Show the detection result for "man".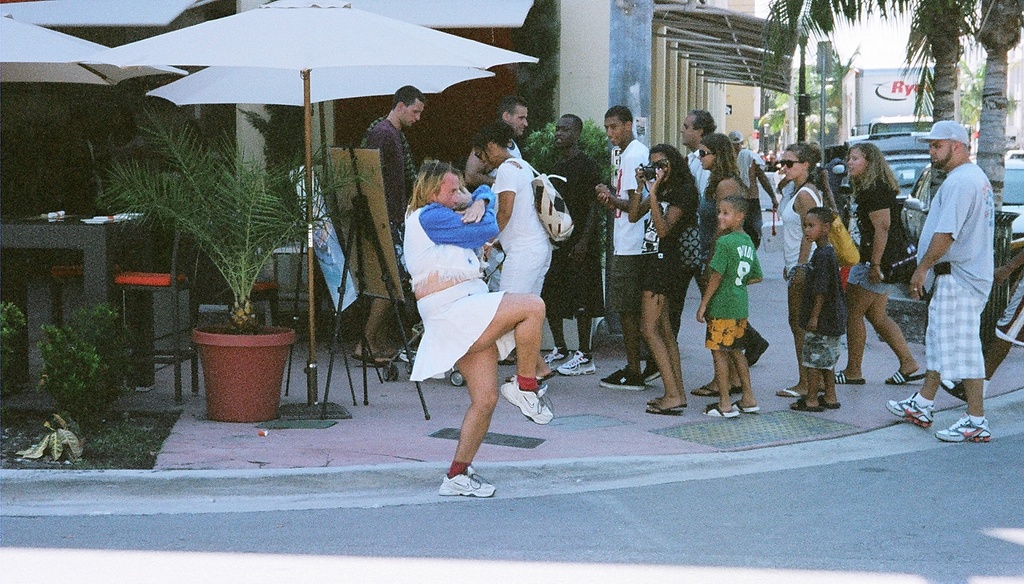
pyautogui.locateOnScreen(597, 104, 663, 389).
